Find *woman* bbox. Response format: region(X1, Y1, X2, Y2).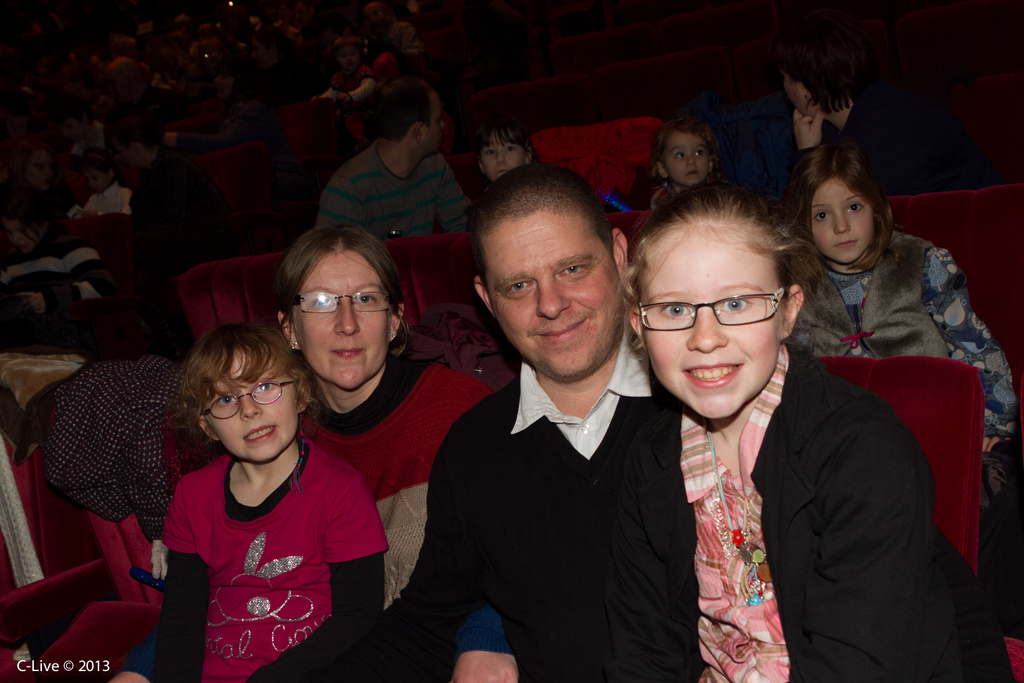
region(291, 229, 489, 605).
